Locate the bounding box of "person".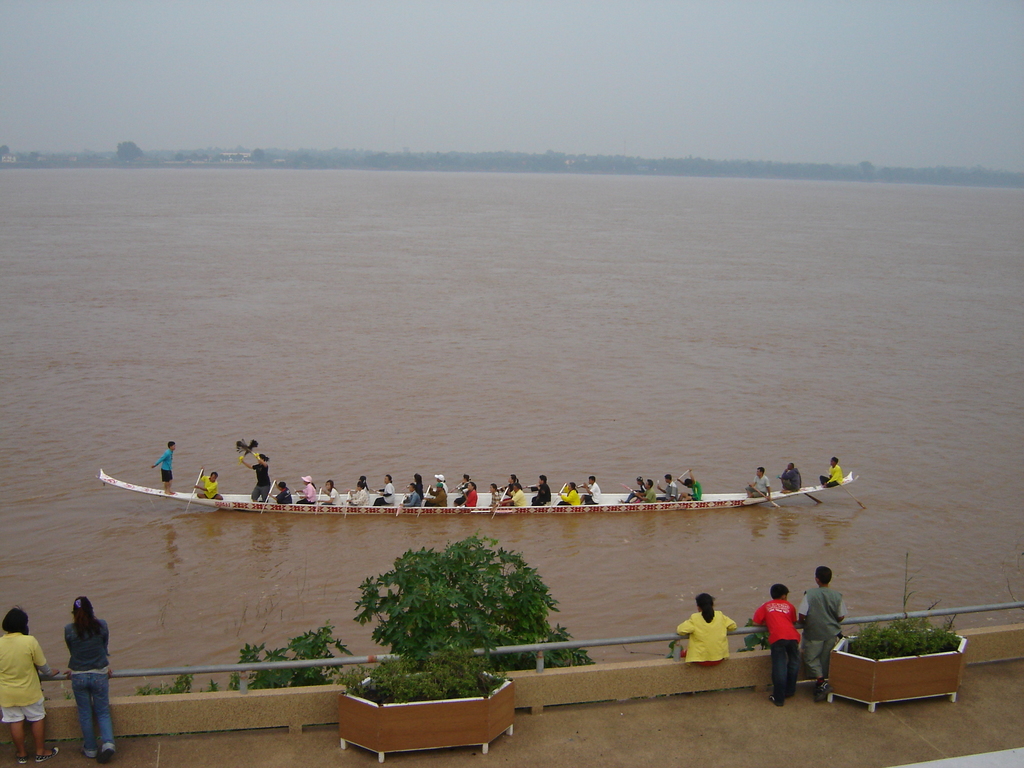
Bounding box: x1=428, y1=484, x2=447, y2=505.
